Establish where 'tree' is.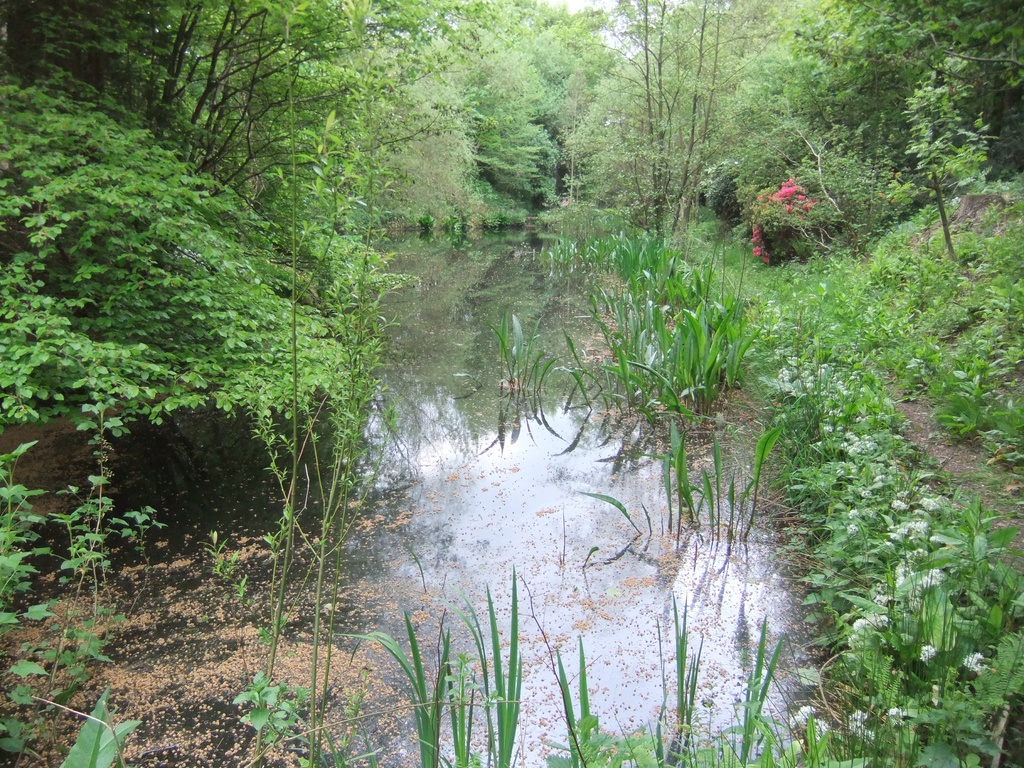
Established at box=[0, 4, 413, 473].
